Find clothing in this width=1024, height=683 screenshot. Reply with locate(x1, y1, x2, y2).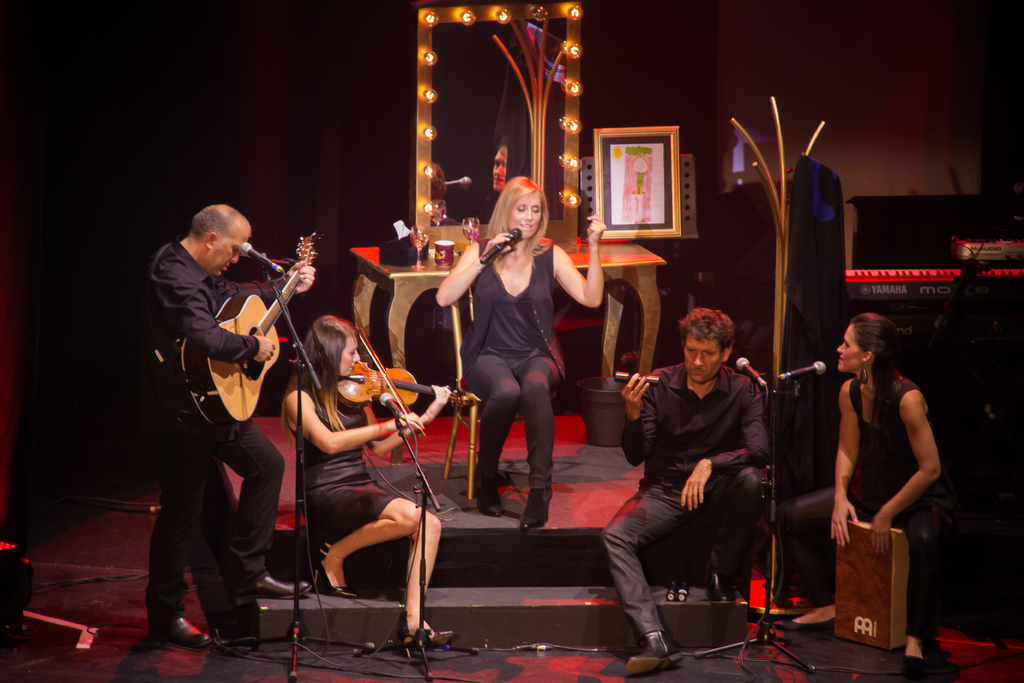
locate(598, 359, 774, 638).
